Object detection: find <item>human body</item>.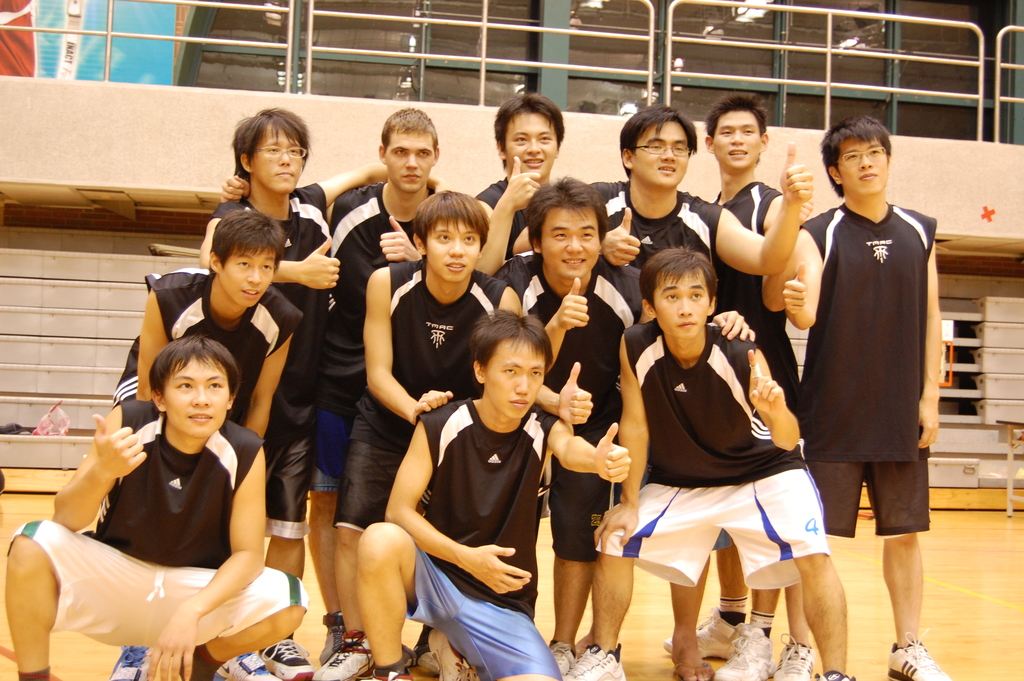
crop(200, 103, 388, 607).
